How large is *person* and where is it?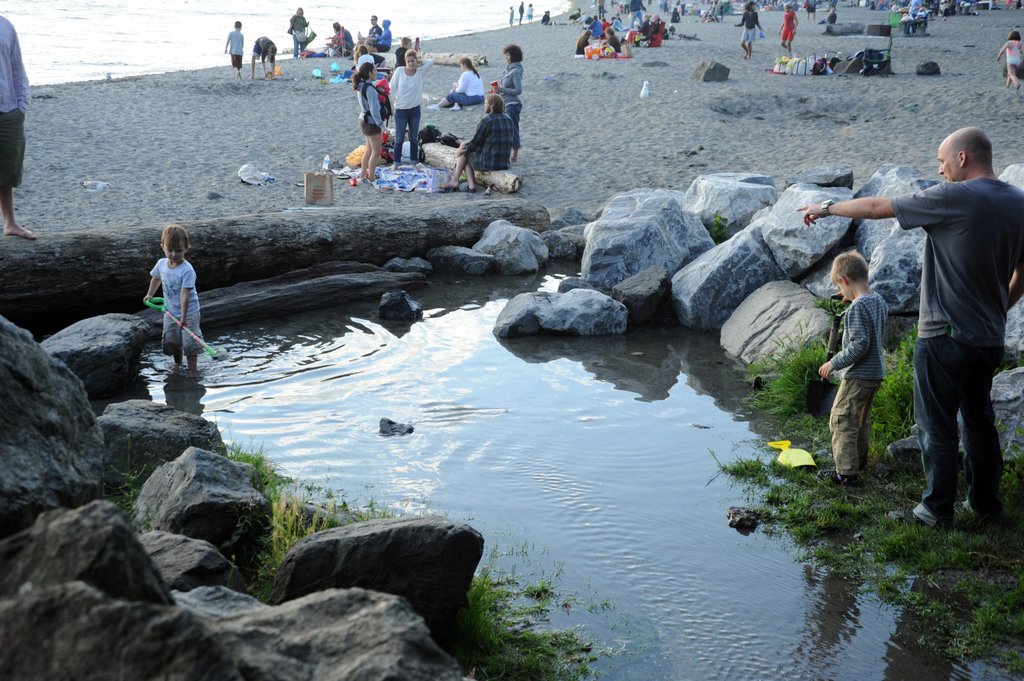
Bounding box: rect(991, 24, 1023, 92).
